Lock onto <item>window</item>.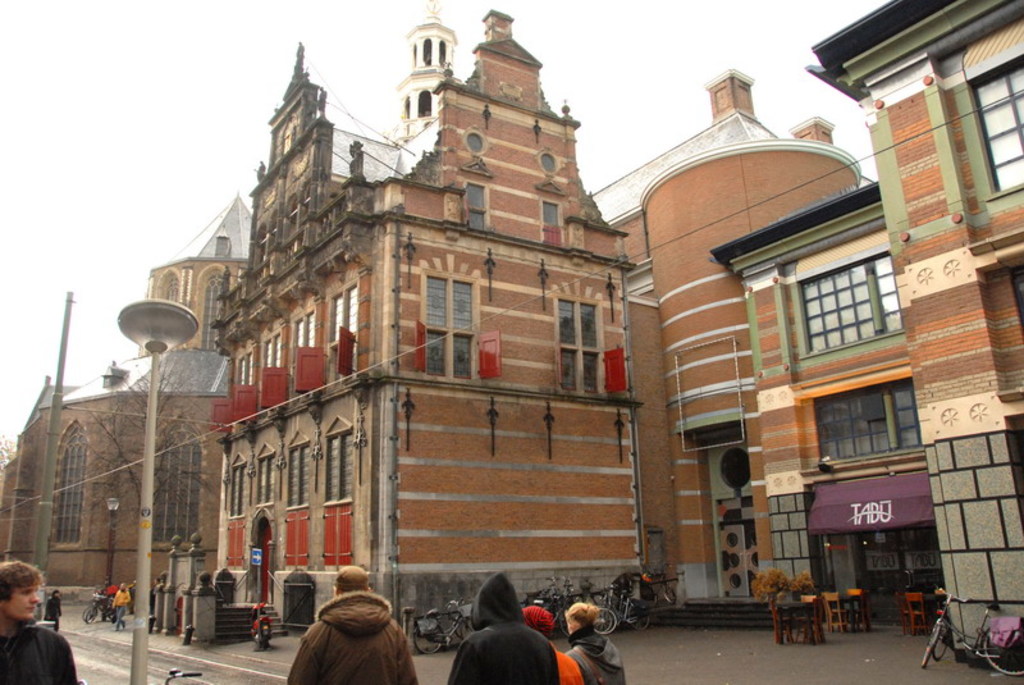
Locked: 466, 181, 488, 238.
